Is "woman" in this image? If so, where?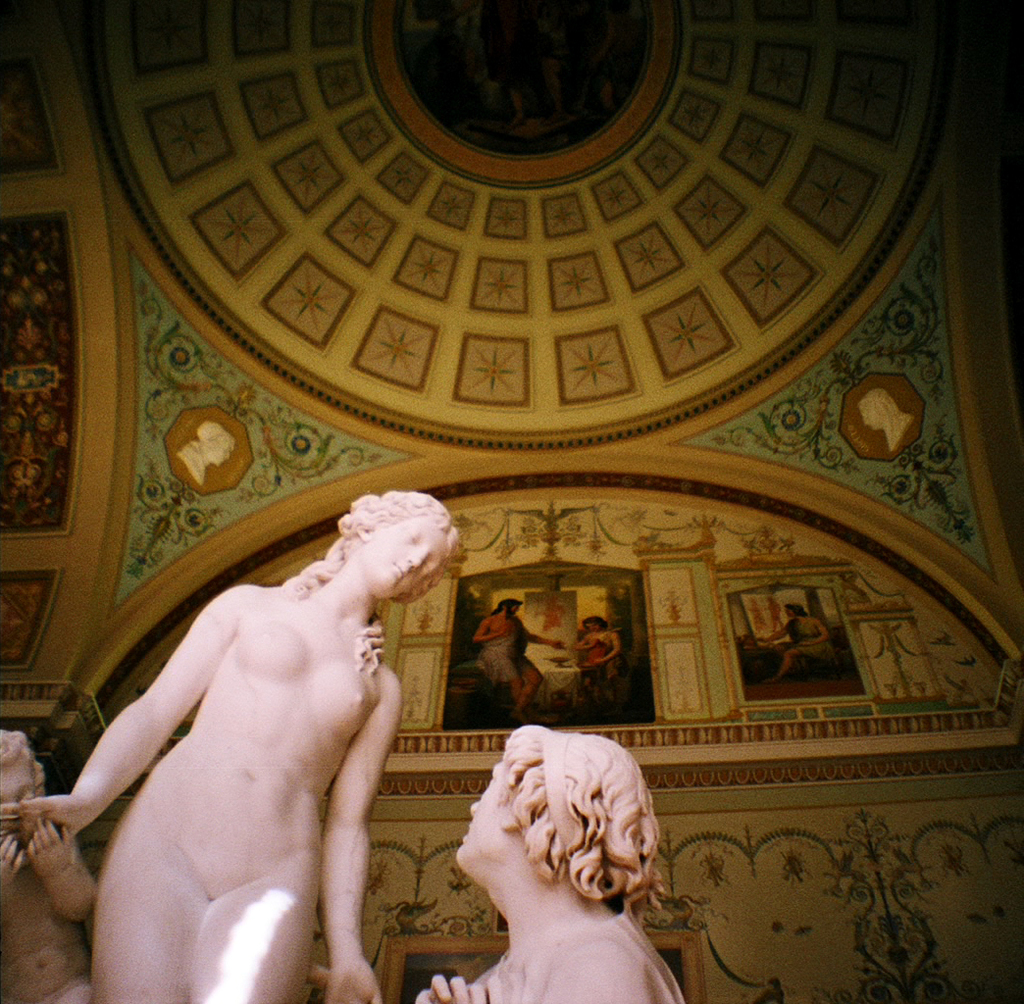
Yes, at BBox(574, 612, 624, 695).
